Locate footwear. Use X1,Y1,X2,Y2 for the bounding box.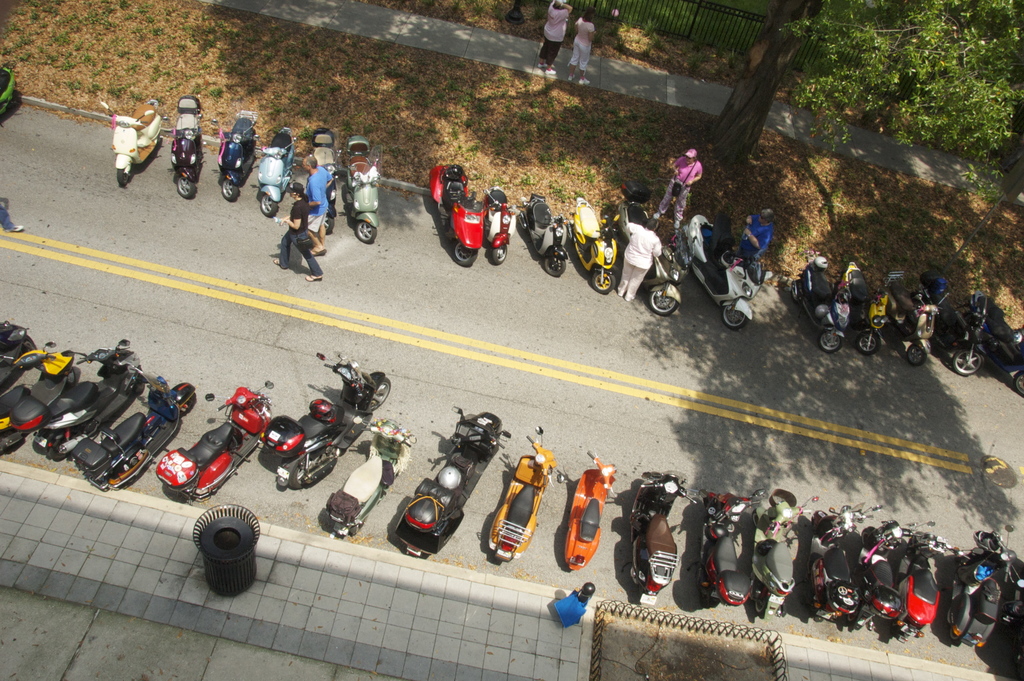
571,74,573,77.
